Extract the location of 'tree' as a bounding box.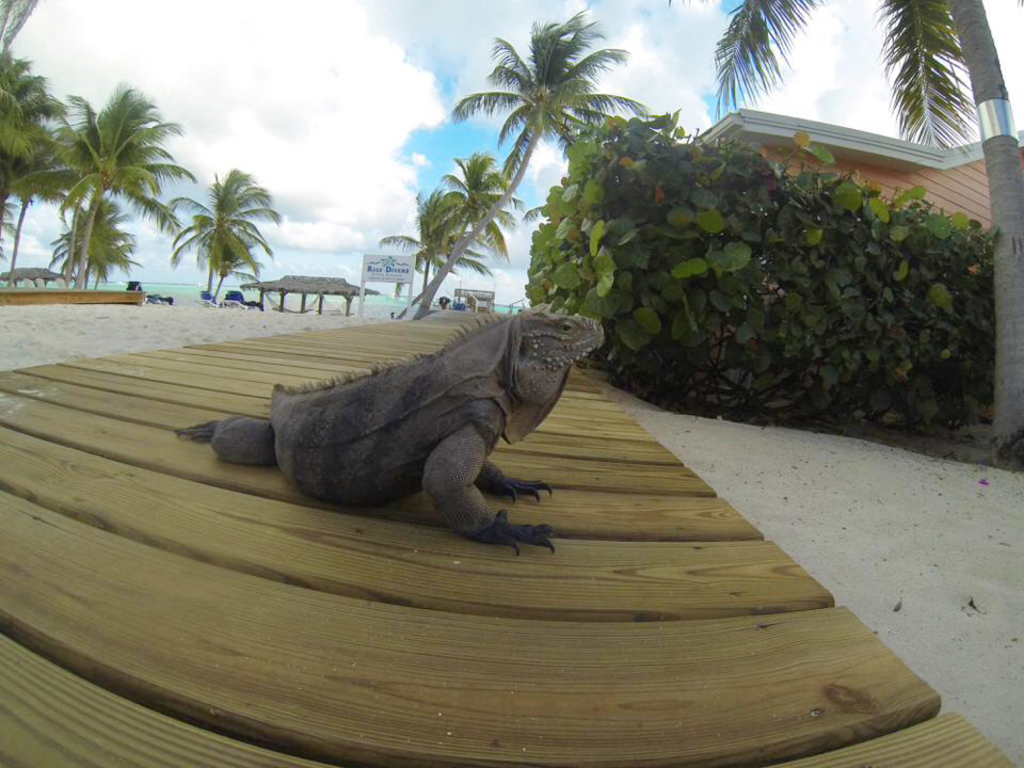
{"left": 174, "top": 163, "right": 275, "bottom": 299}.
